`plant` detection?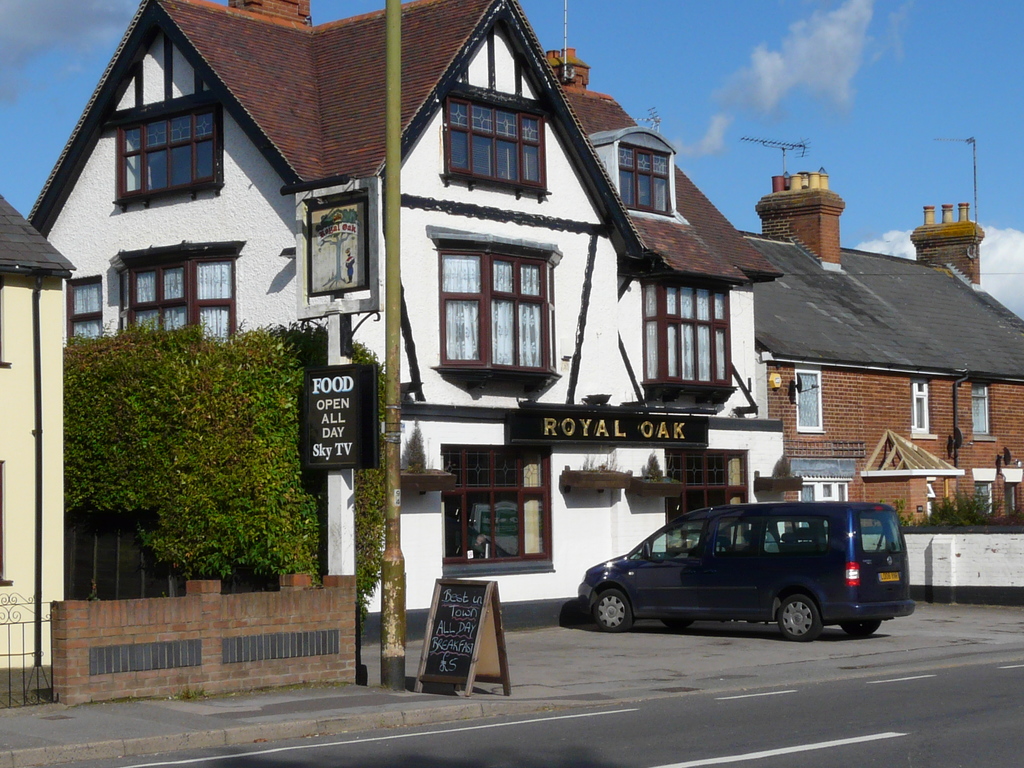
l=55, t=315, r=408, b=612
